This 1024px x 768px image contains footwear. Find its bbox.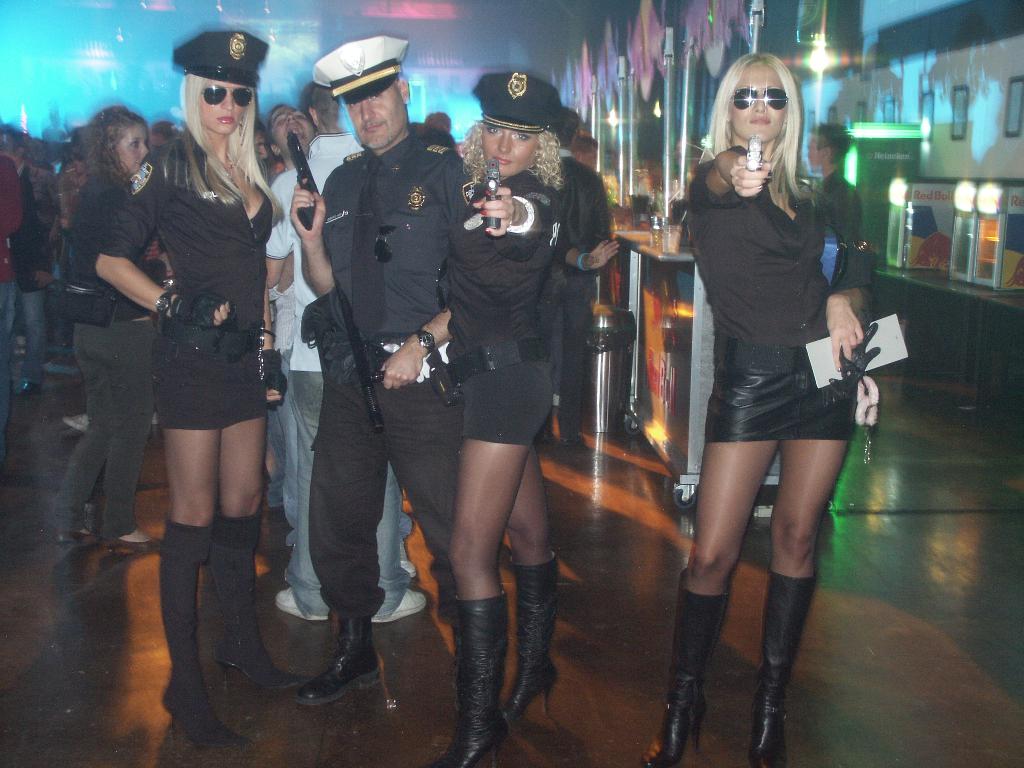
detection(296, 616, 375, 705).
